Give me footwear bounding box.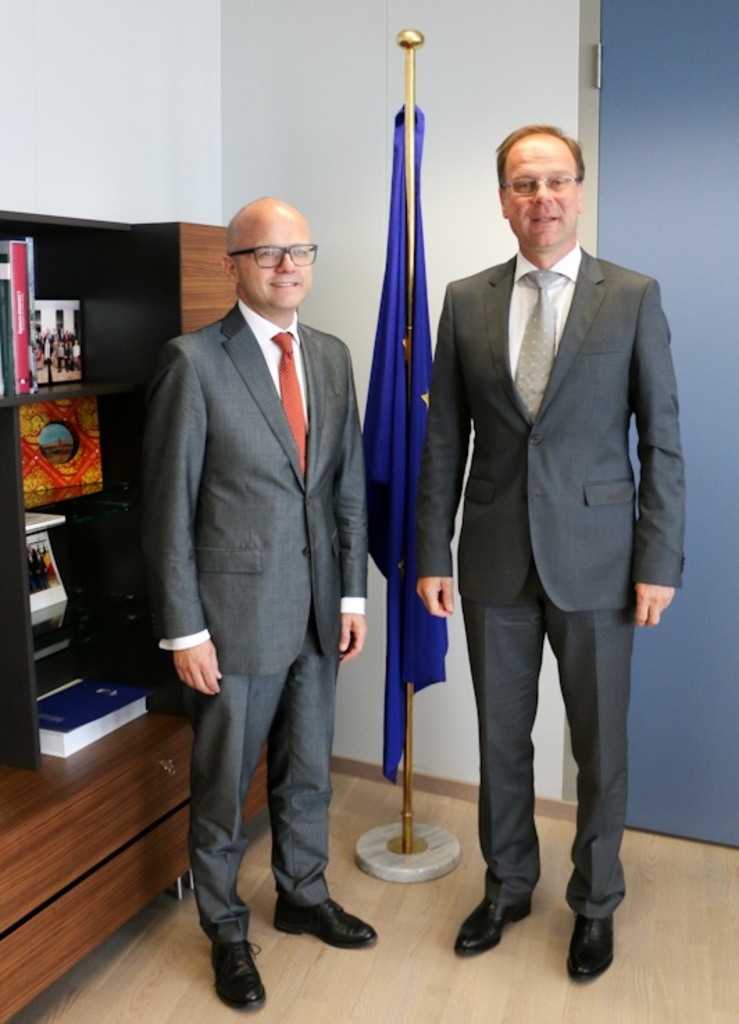
[203, 923, 265, 1009].
